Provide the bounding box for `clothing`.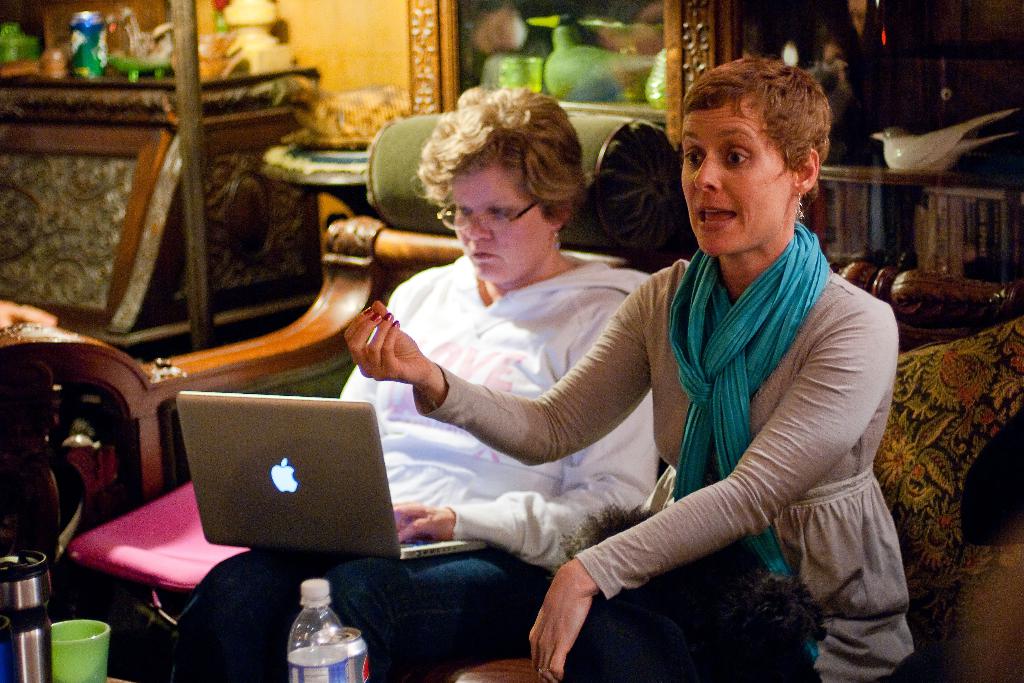
<region>415, 222, 915, 682</region>.
